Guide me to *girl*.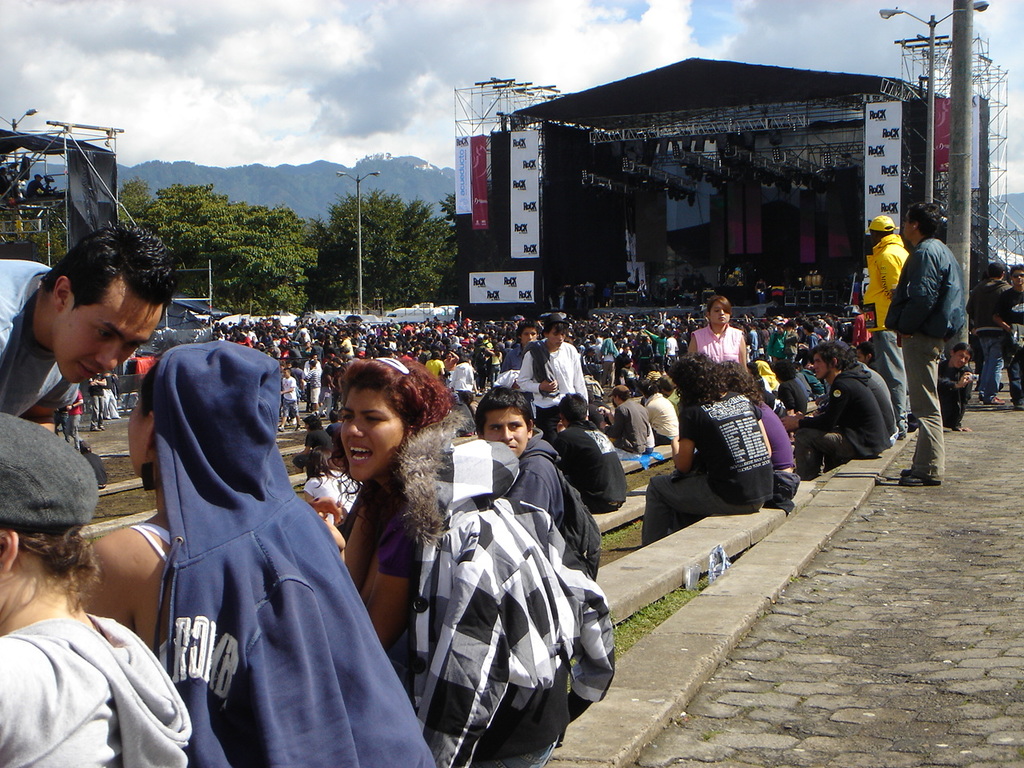
Guidance: [x1=682, y1=292, x2=750, y2=369].
